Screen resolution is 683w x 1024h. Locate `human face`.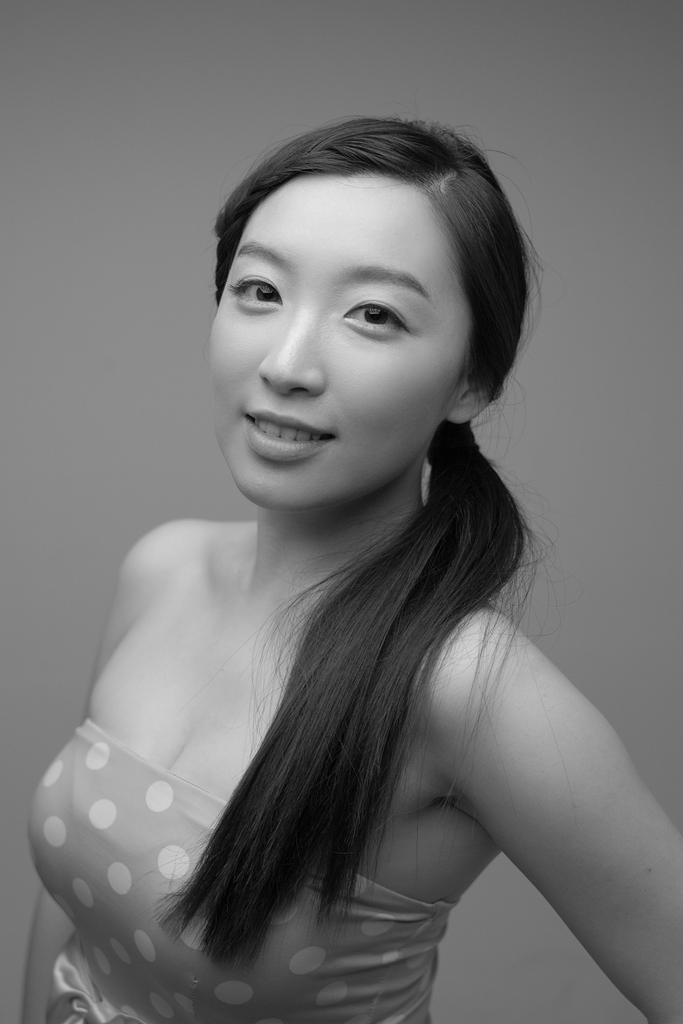
(206, 171, 481, 505).
